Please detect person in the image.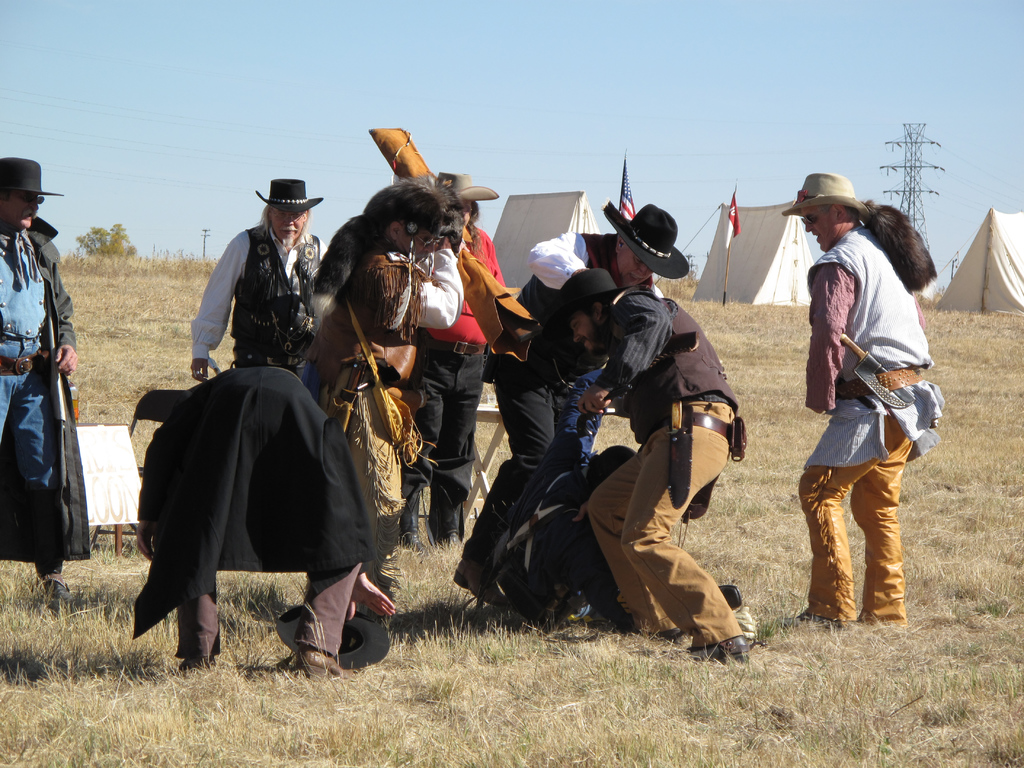
x1=783, y1=171, x2=946, y2=623.
